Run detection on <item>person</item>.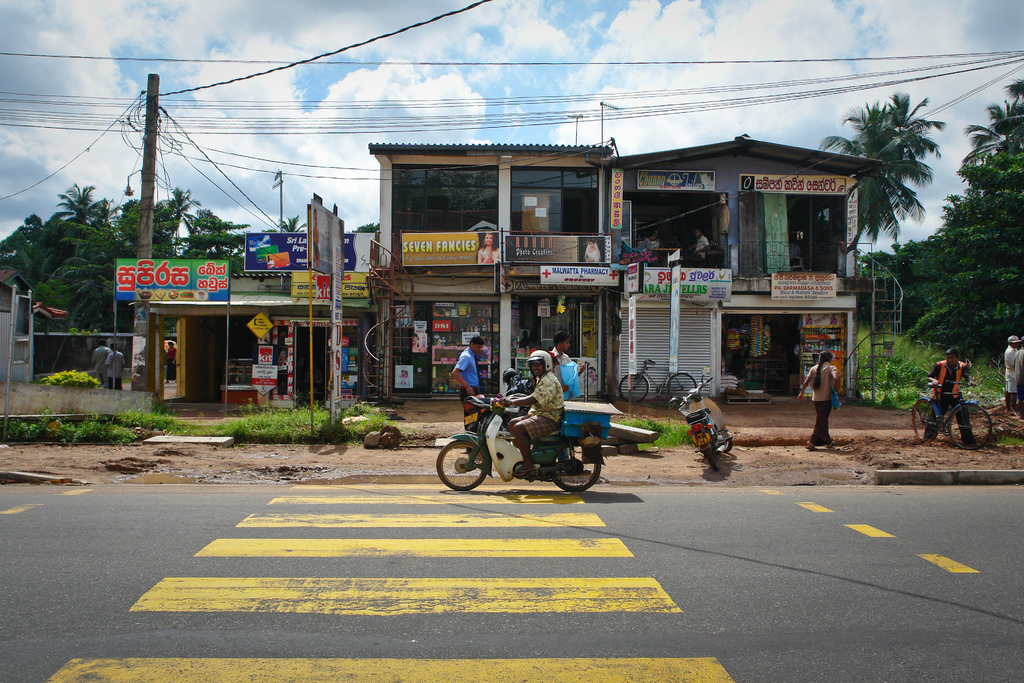
Result: 630:229:657:257.
